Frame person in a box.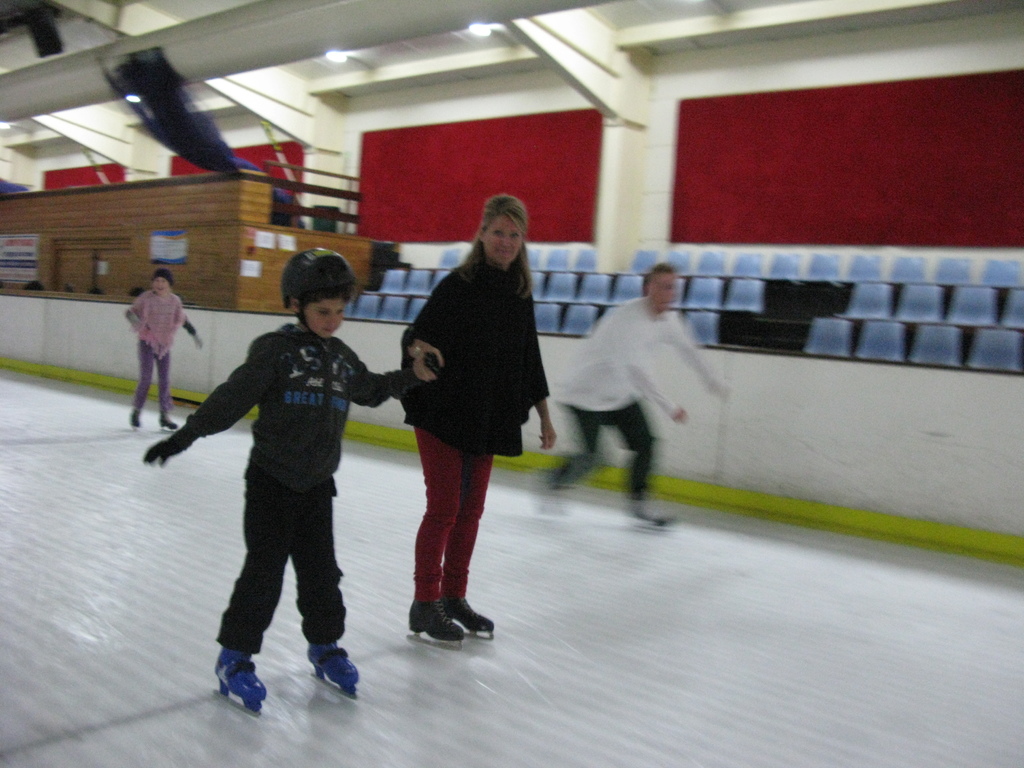
pyautogui.locateOnScreen(541, 265, 733, 524).
